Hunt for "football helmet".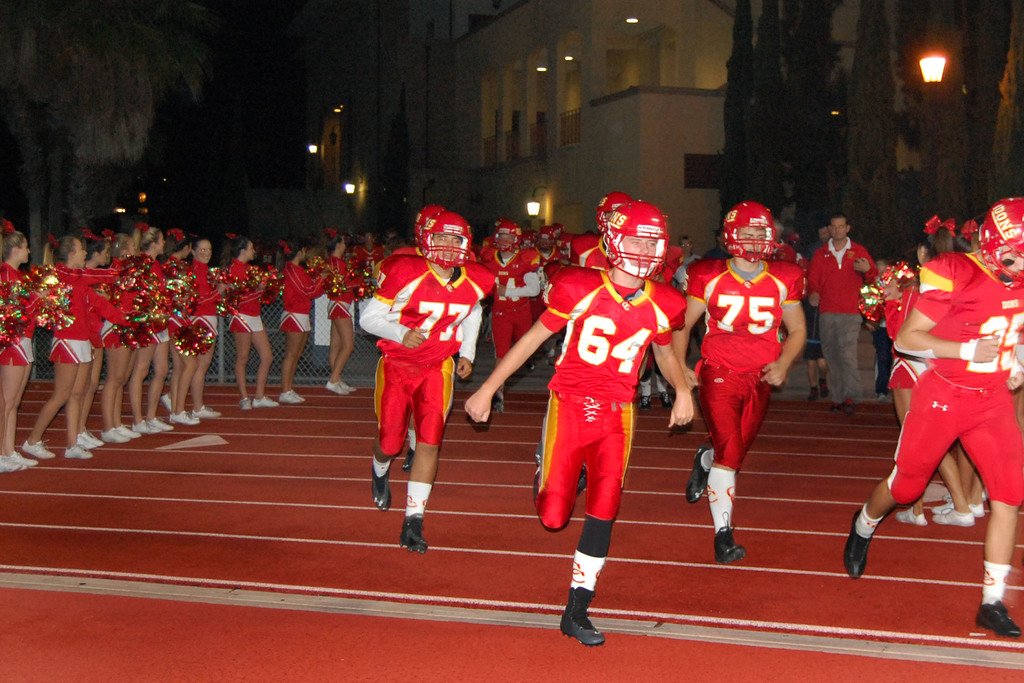
Hunted down at [left=493, top=219, right=523, bottom=253].
